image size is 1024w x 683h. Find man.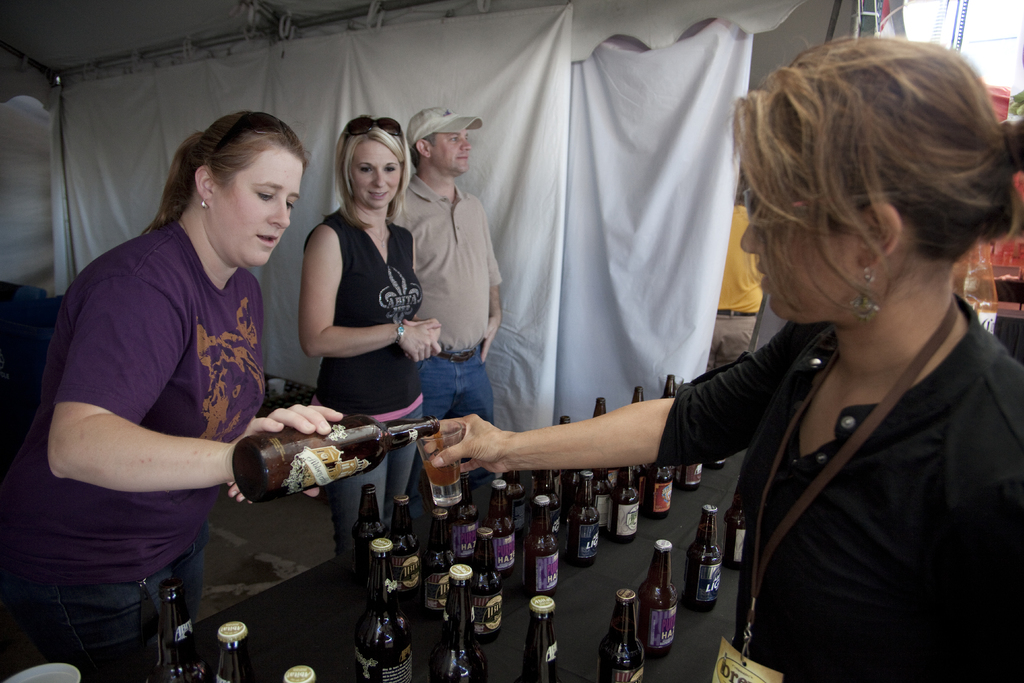
[400,104,505,454].
